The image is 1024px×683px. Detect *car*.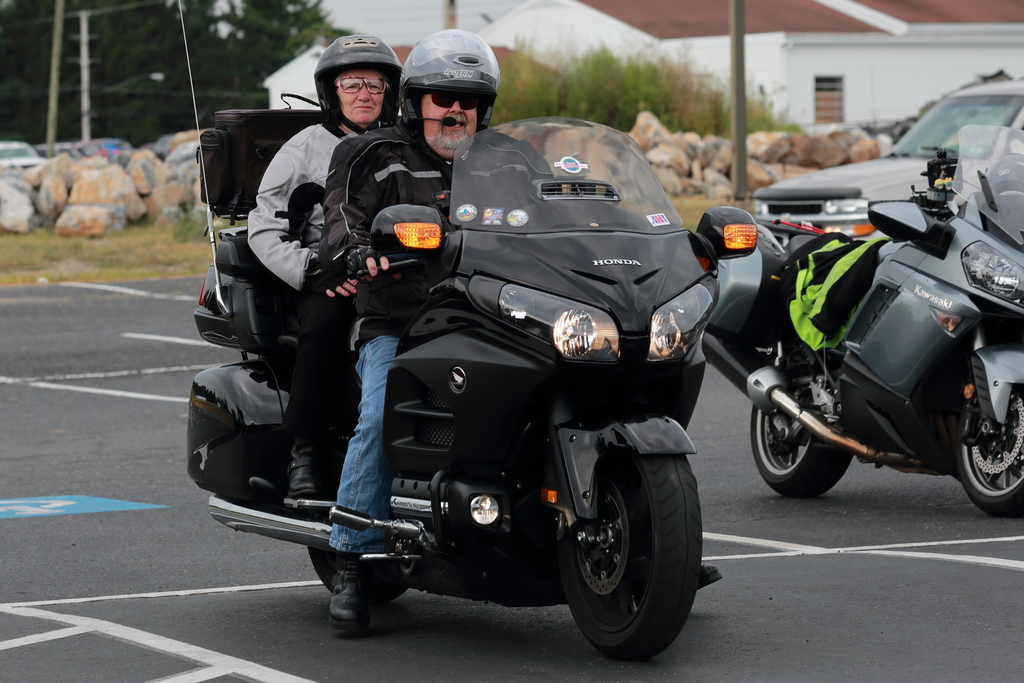
Detection: Rect(751, 75, 1023, 214).
